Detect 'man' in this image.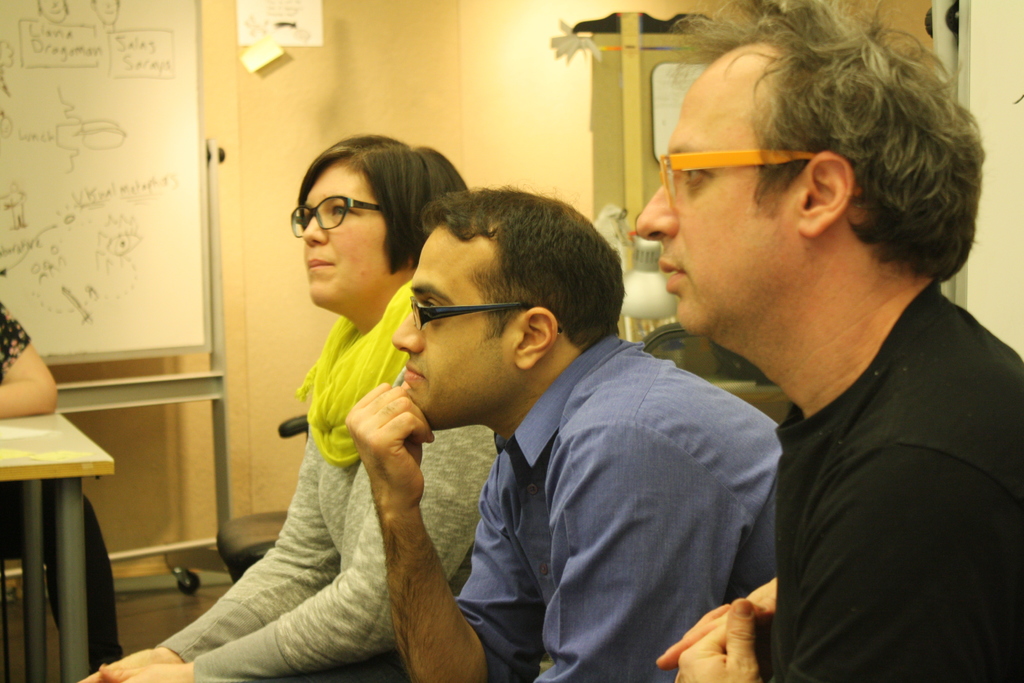
Detection: 635:0:1023:682.
